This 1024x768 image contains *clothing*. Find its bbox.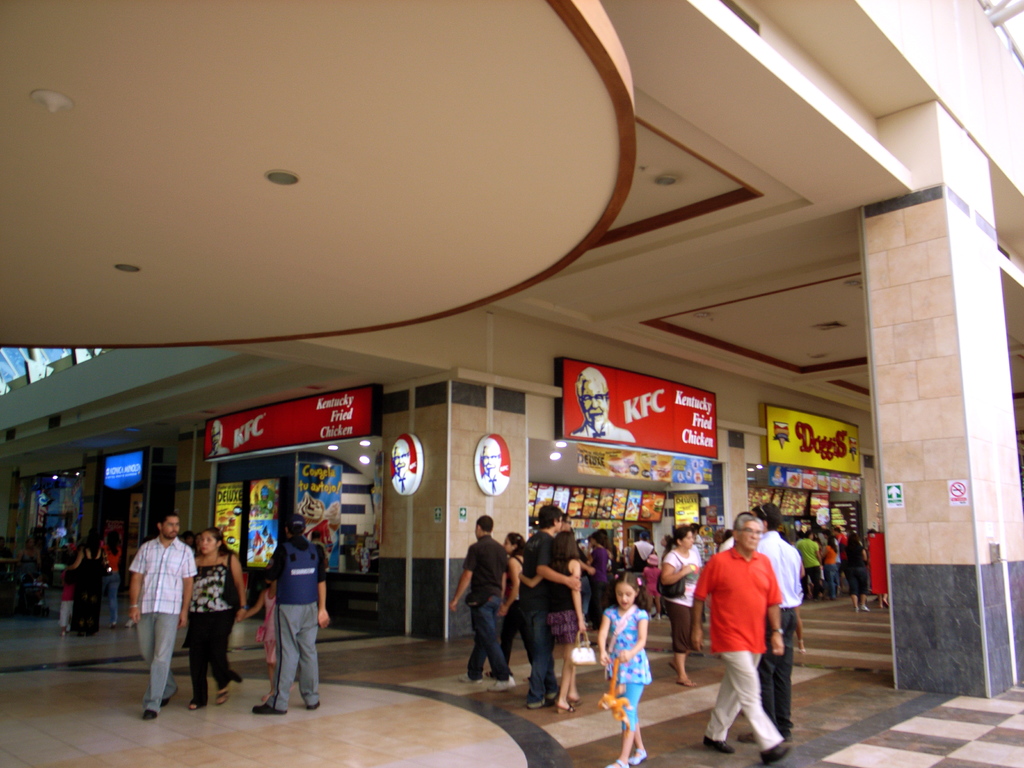
(left=659, top=547, right=701, bottom=654).
